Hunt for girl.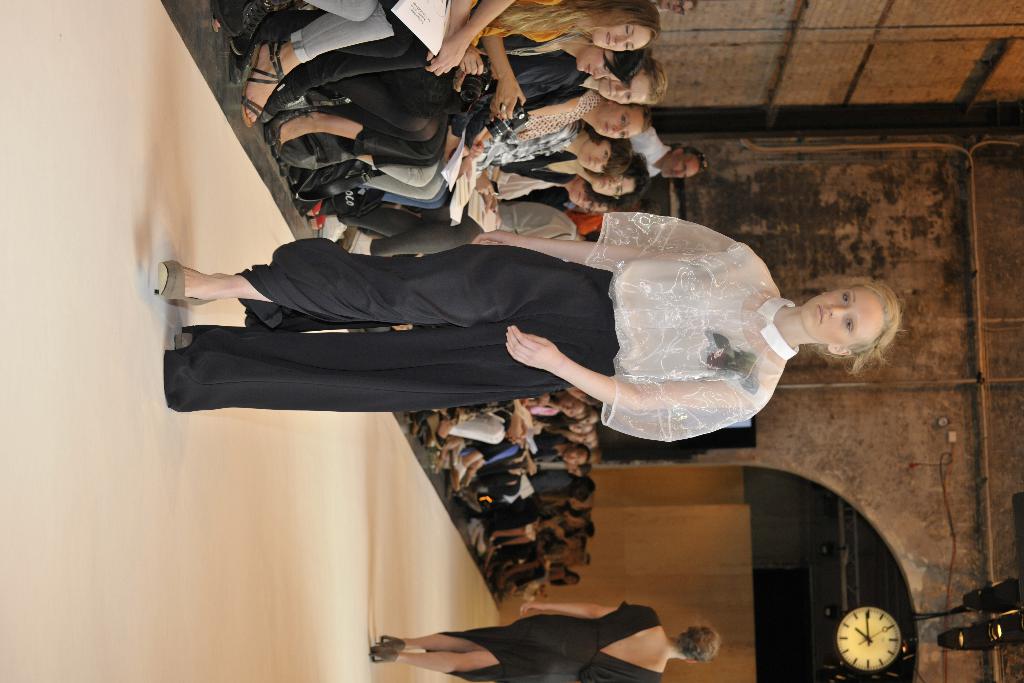
Hunted down at crop(150, 209, 902, 441).
